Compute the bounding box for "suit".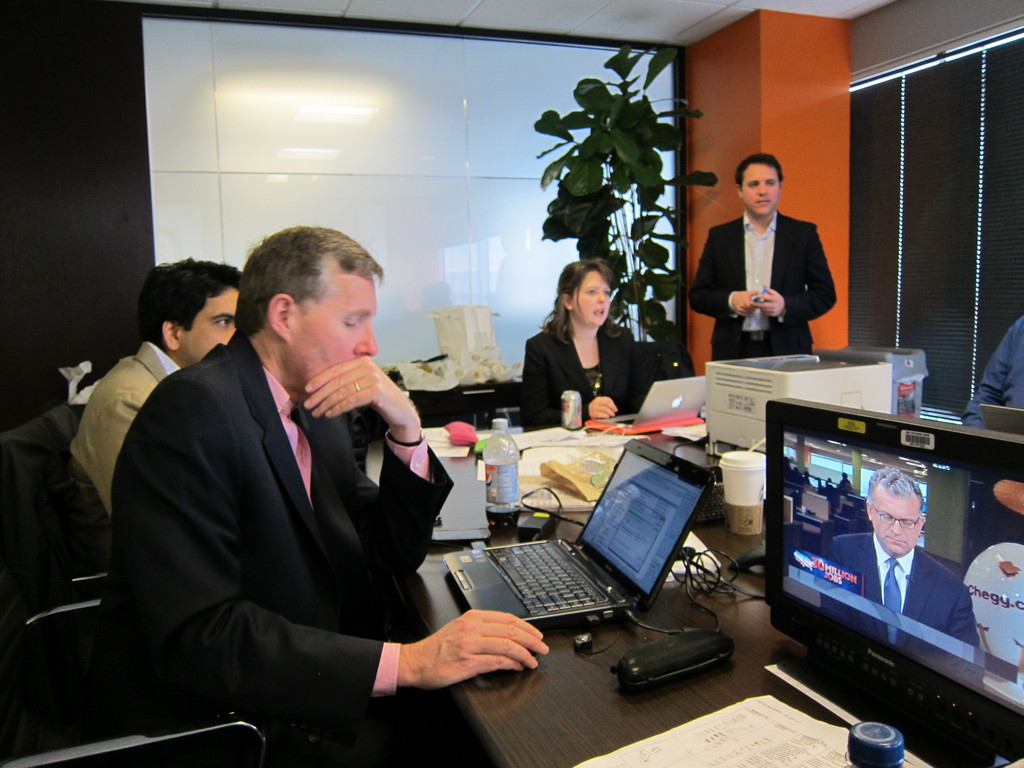
(518, 331, 641, 420).
